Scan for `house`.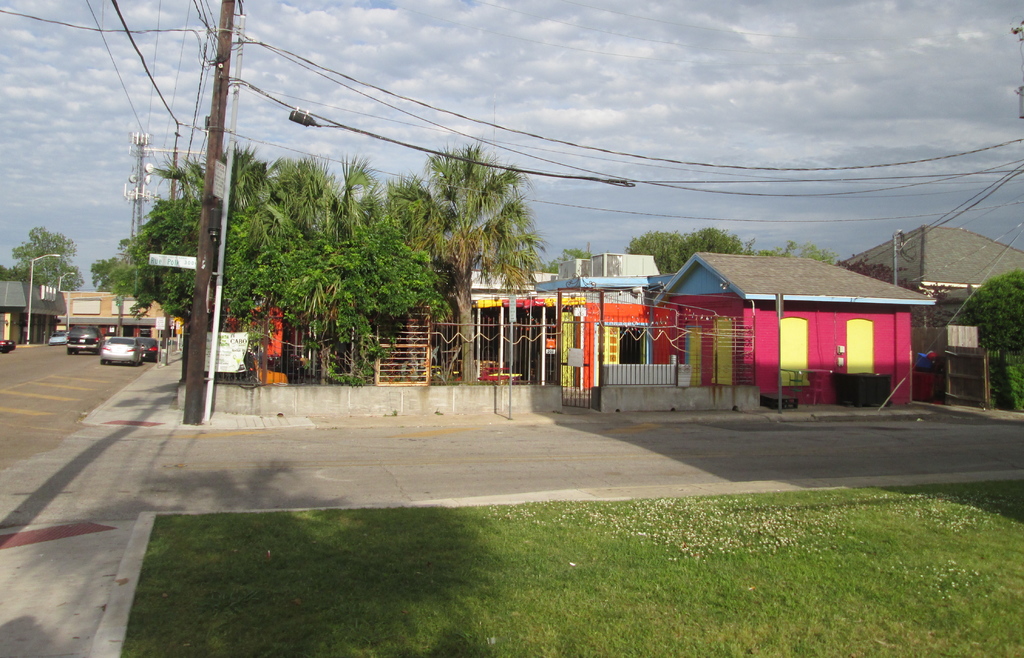
Scan result: <region>643, 248, 939, 404</region>.
